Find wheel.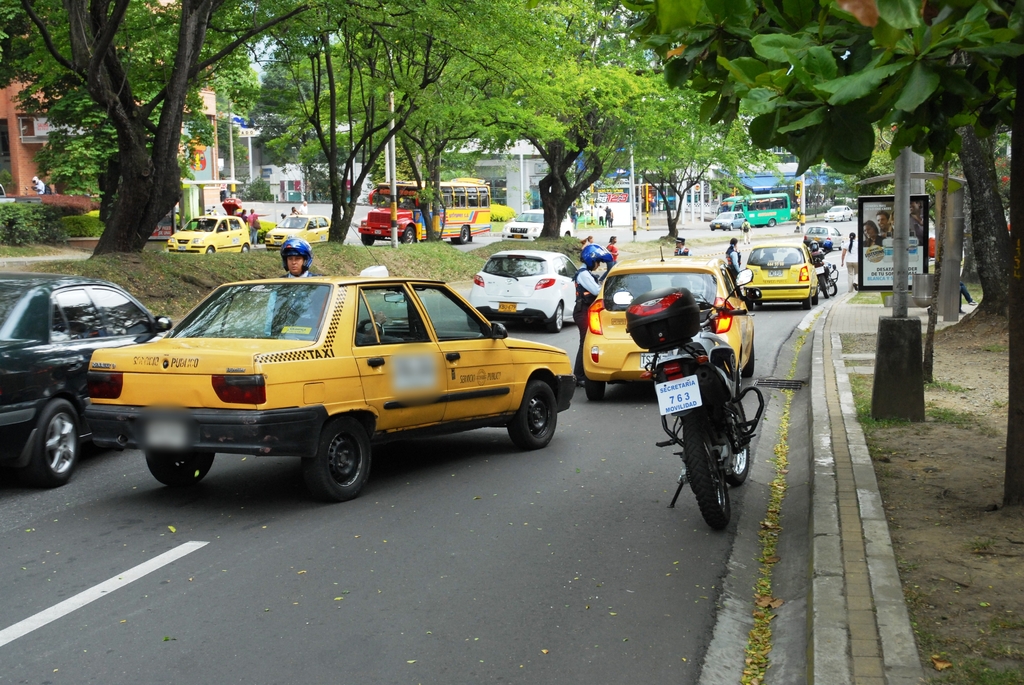
{"left": 824, "top": 219, "right": 828, "bottom": 224}.
